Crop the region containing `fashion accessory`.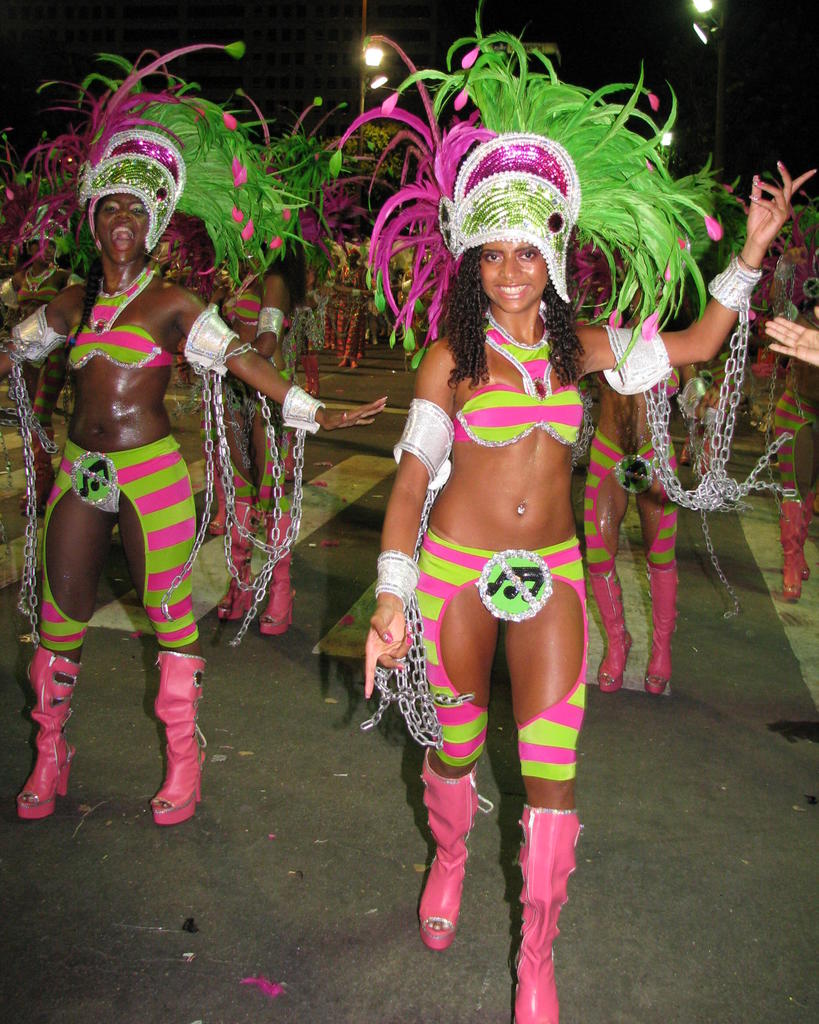
Crop region: {"x1": 323, "y1": 0, "x2": 724, "y2": 383}.
